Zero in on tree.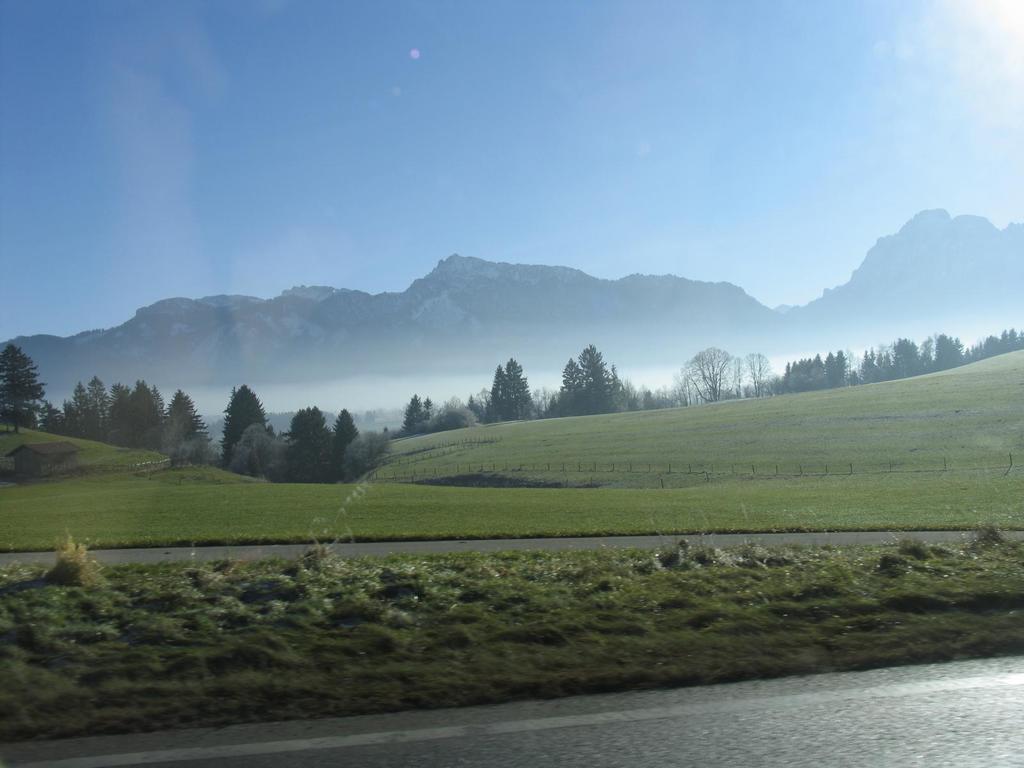
Zeroed in: detection(340, 404, 362, 470).
